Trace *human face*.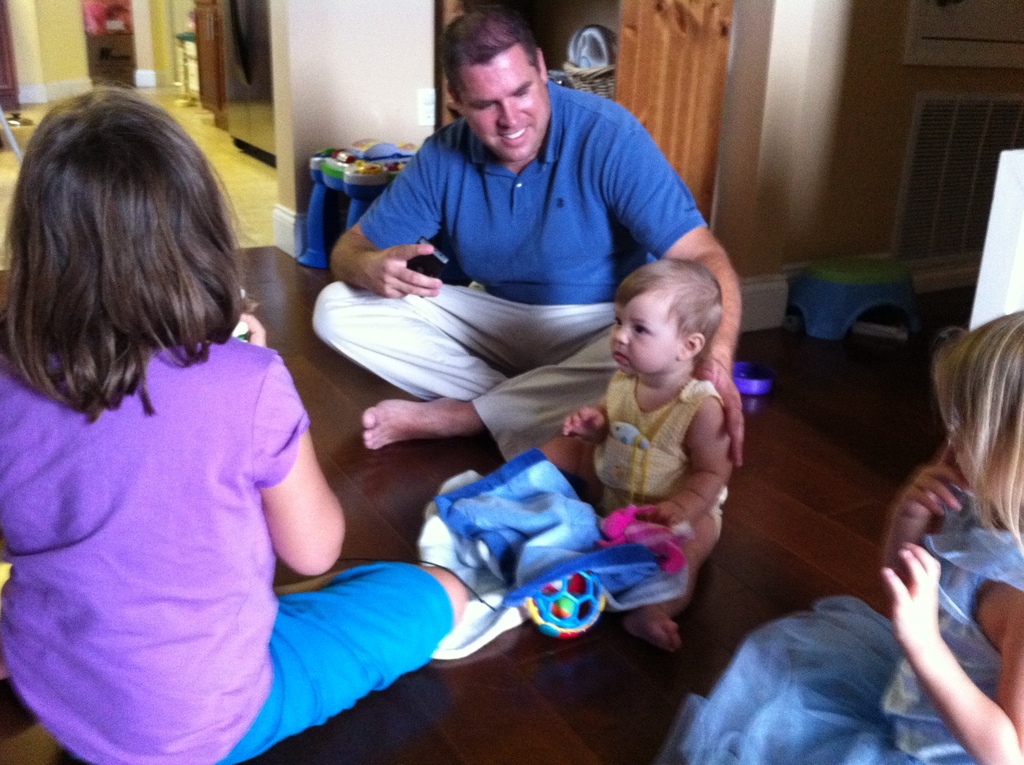
Traced to region(607, 293, 673, 375).
